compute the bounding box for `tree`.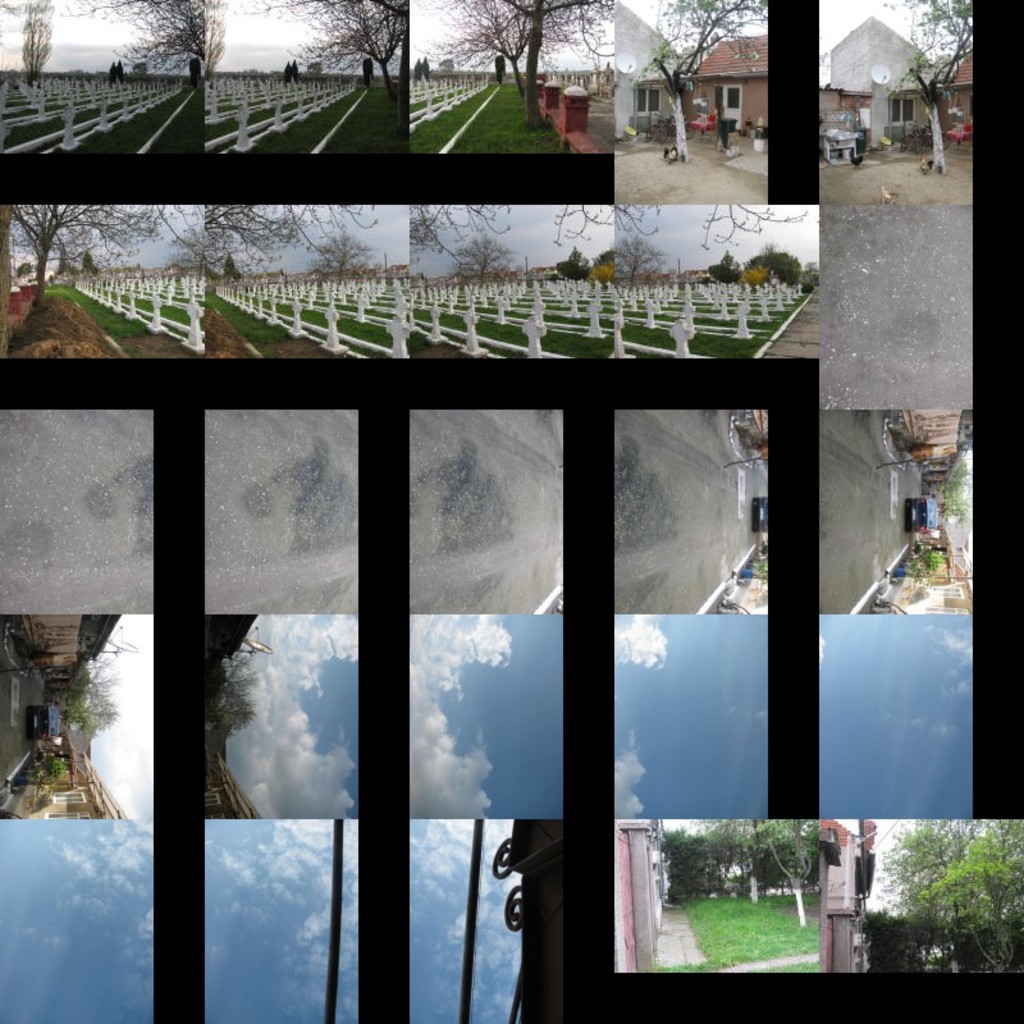
pyautogui.locateOnScreen(636, 0, 771, 164).
